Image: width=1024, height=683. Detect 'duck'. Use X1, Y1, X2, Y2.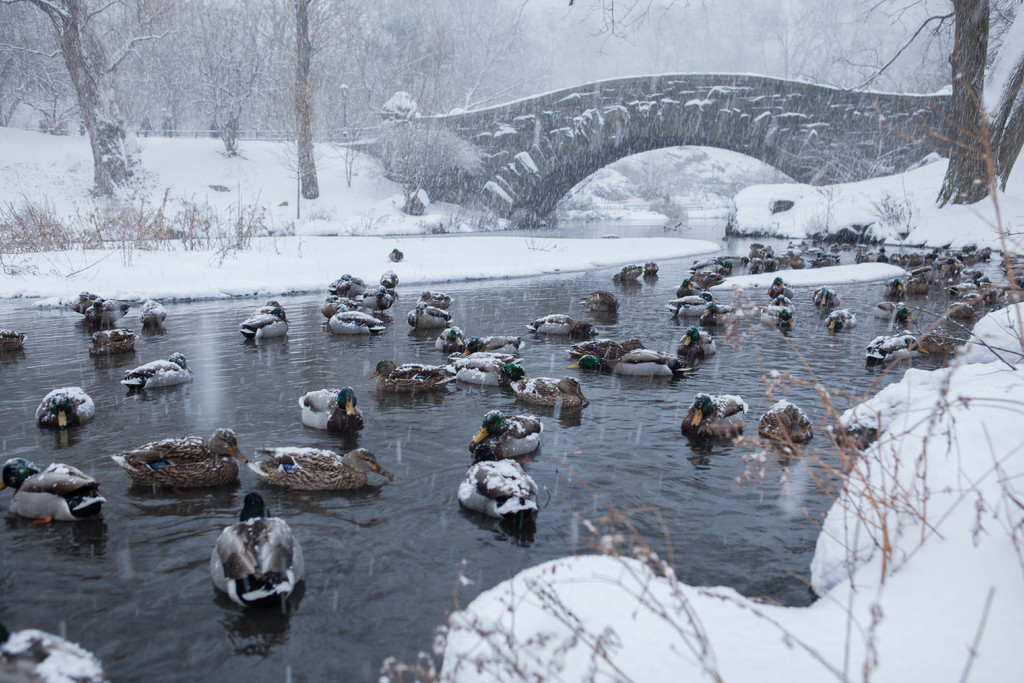
93, 329, 138, 362.
